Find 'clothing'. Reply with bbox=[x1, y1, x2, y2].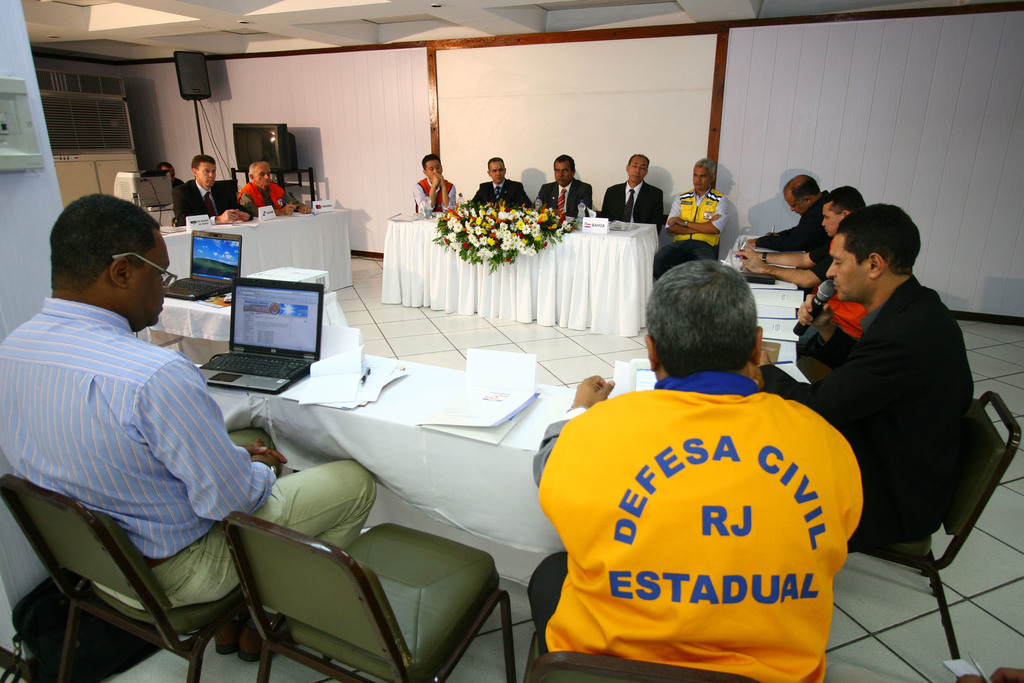
bbox=[756, 191, 827, 248].
